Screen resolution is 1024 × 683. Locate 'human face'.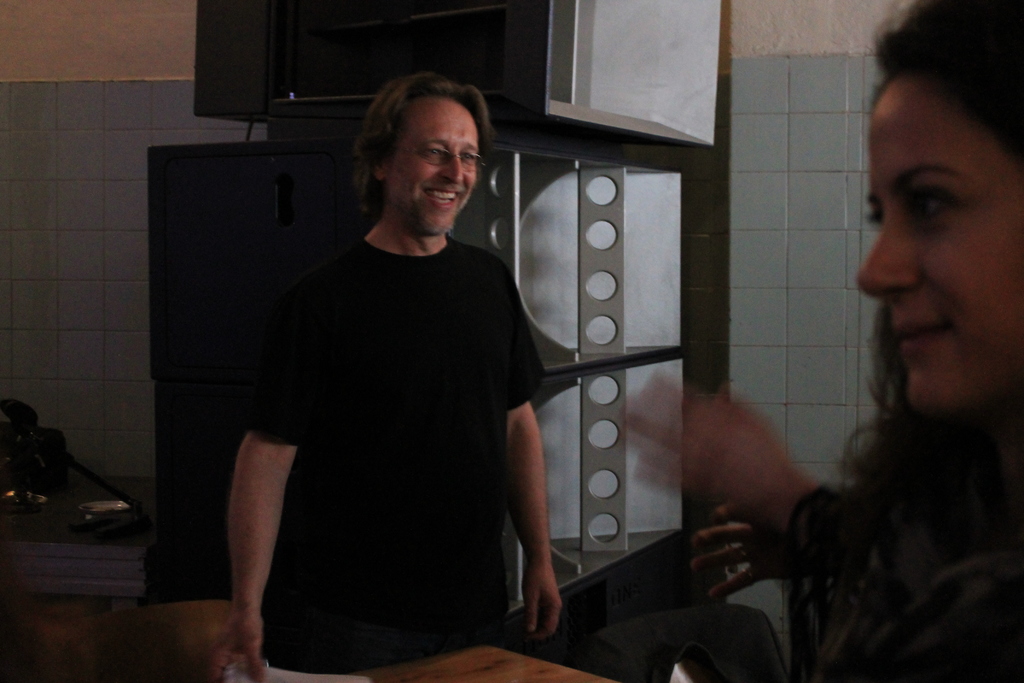
854,78,1023,417.
